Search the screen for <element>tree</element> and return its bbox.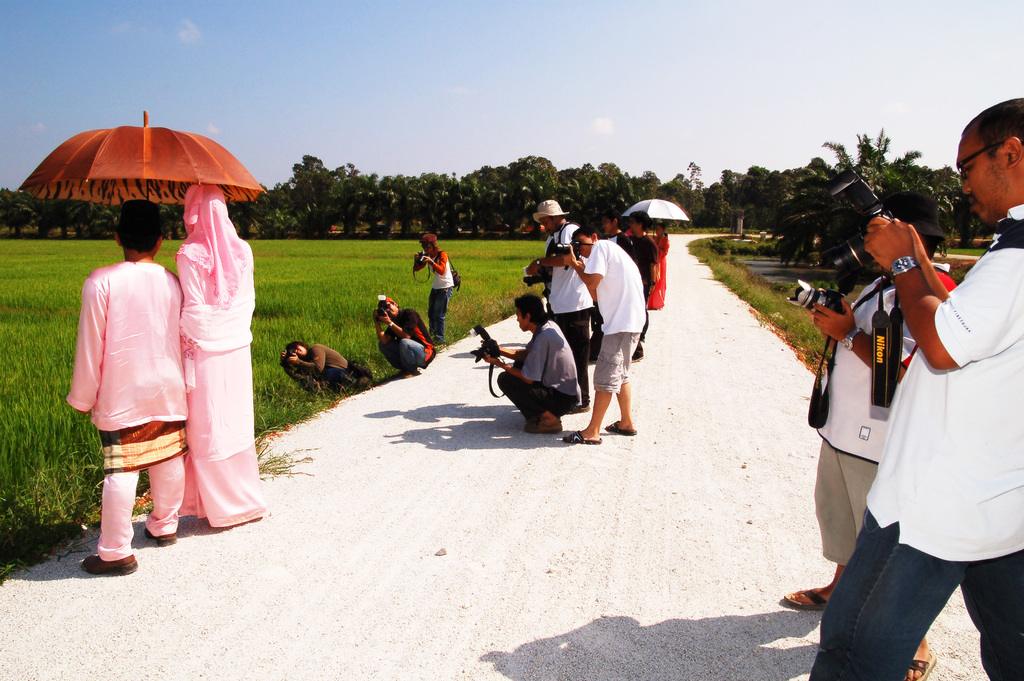
Found: [770,174,860,270].
